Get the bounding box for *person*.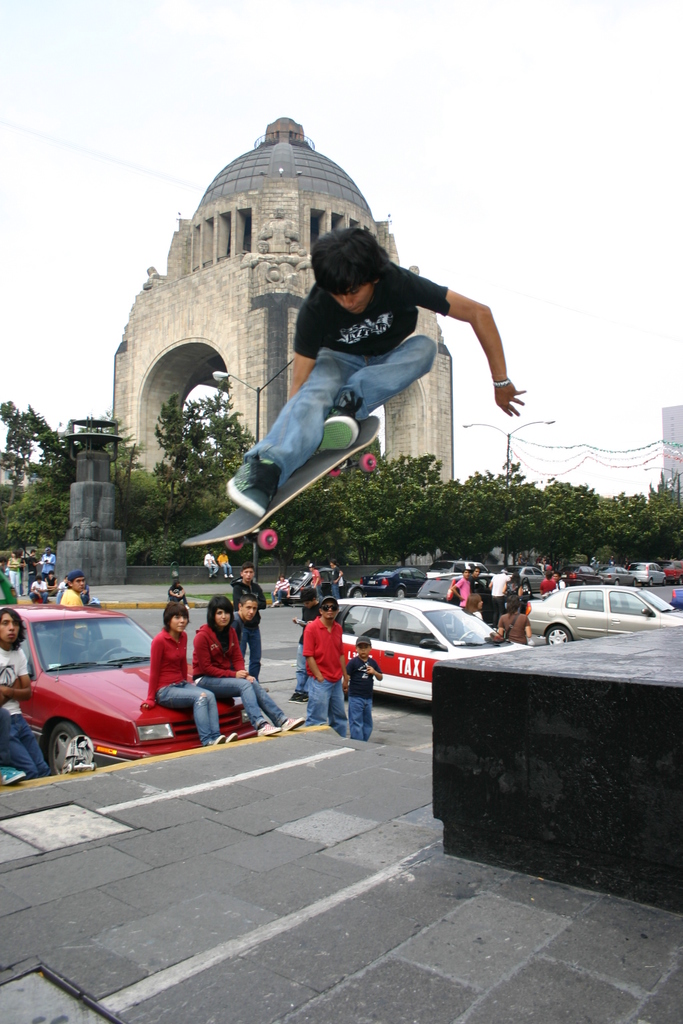
(left=215, top=545, right=235, bottom=581).
